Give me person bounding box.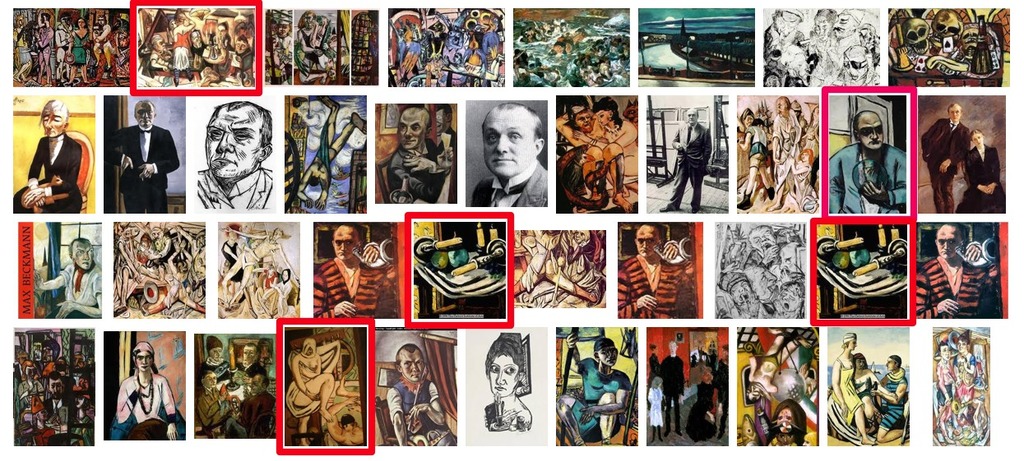
(x1=304, y1=216, x2=396, y2=320).
